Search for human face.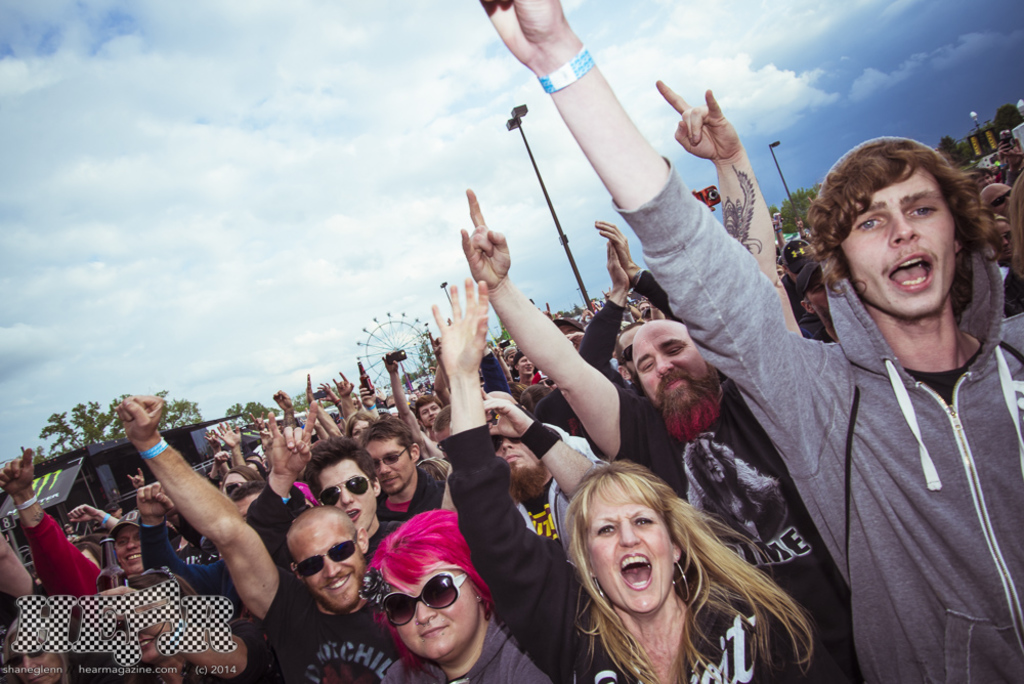
Found at bbox=[516, 353, 536, 376].
